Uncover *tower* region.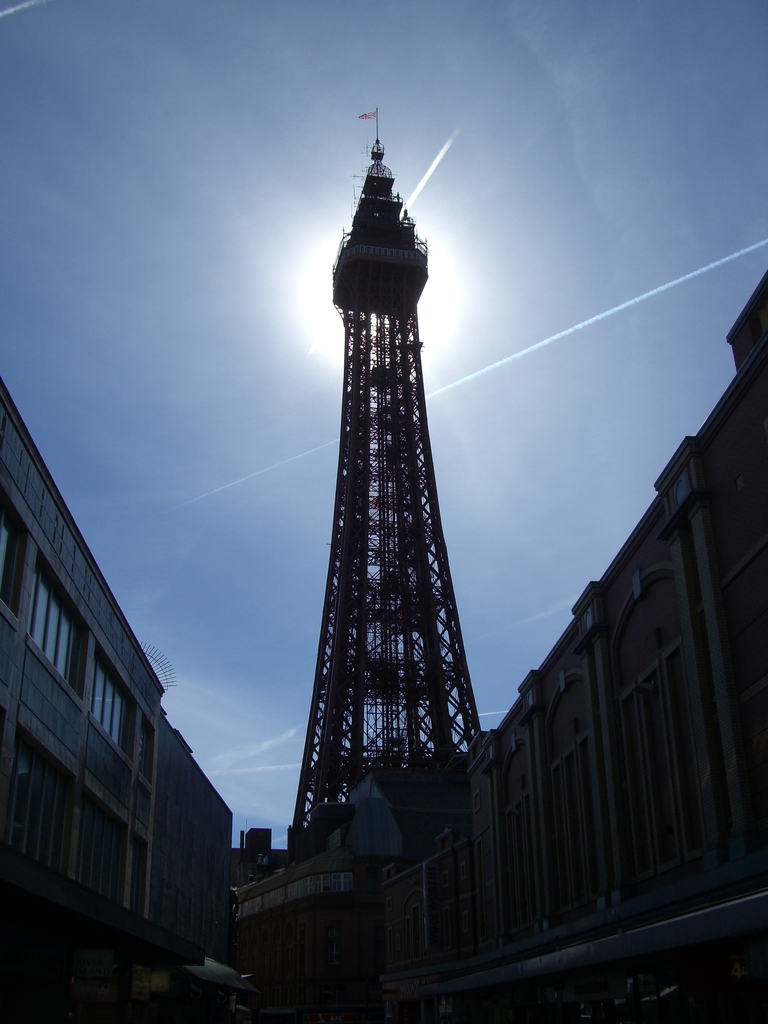
Uncovered: (289, 108, 481, 852).
